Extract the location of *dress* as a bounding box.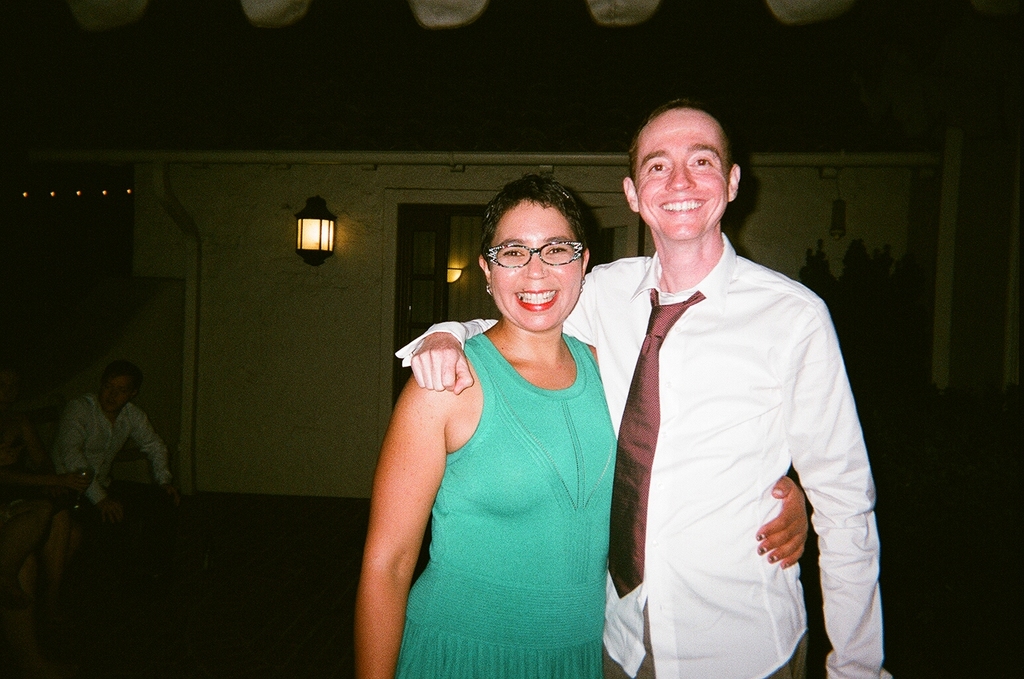
(397, 328, 615, 678).
